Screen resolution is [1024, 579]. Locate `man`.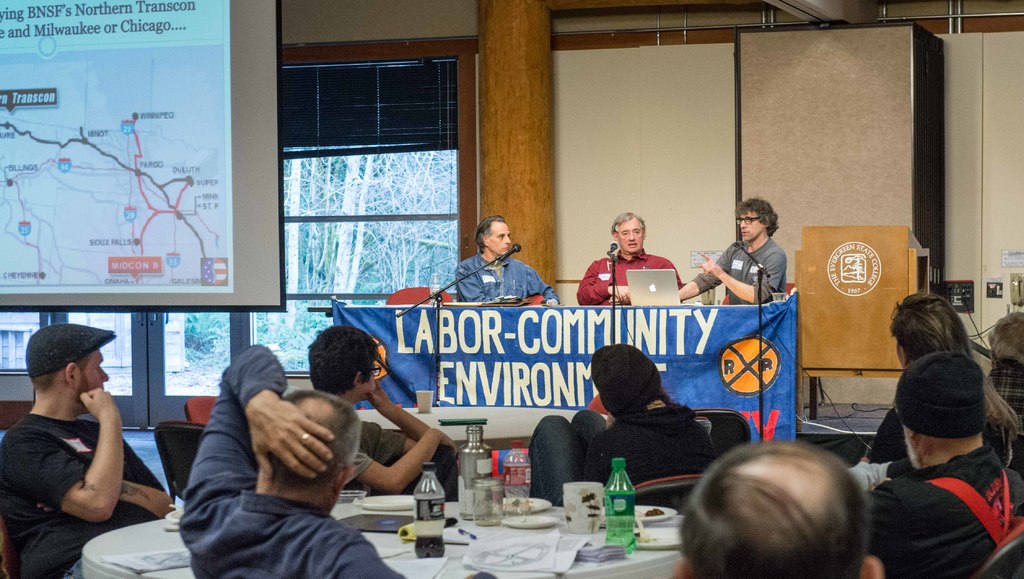
bbox=[988, 314, 1023, 478].
